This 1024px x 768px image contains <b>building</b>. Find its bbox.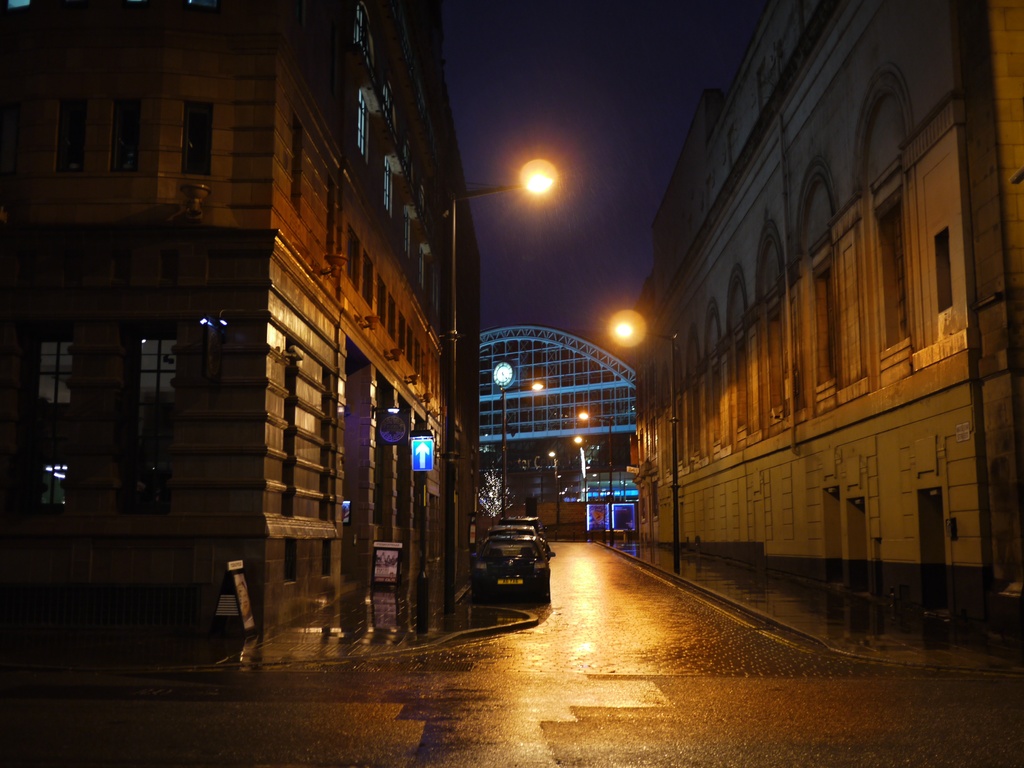
Rect(636, 0, 1023, 628).
